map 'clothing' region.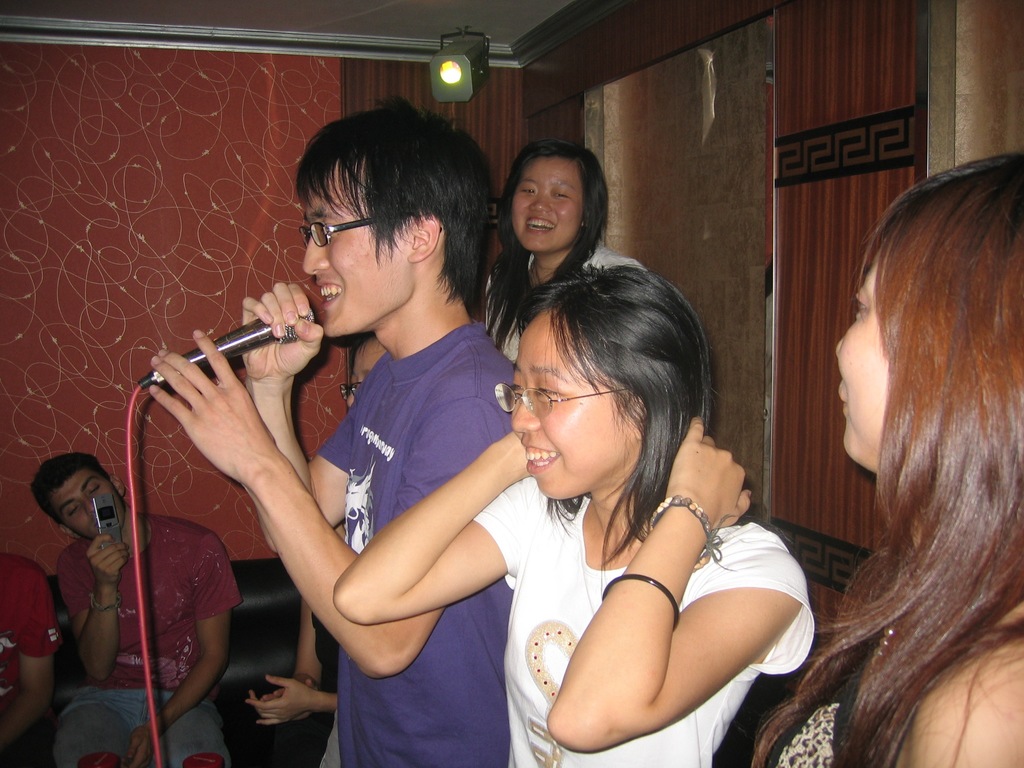
Mapped to x1=318, y1=315, x2=506, y2=767.
